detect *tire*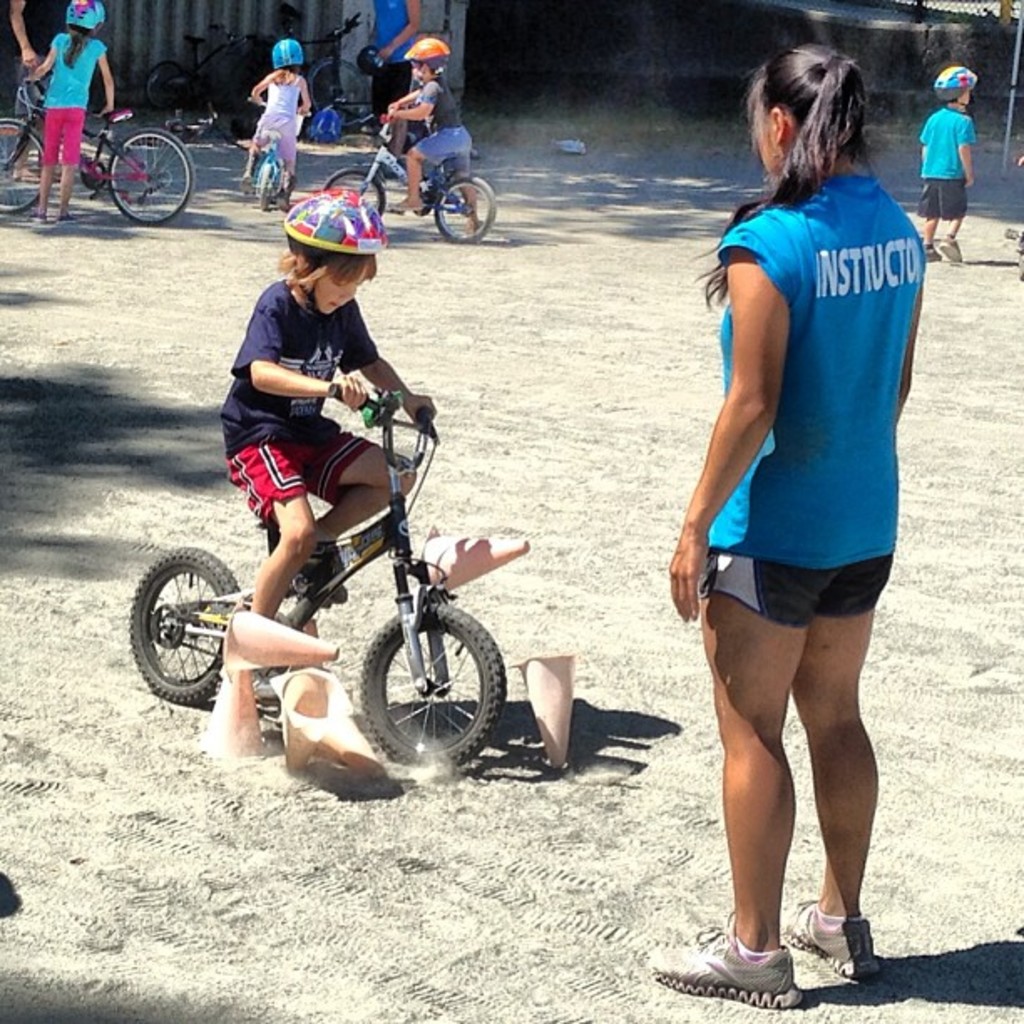
left=438, top=169, right=499, bottom=234
